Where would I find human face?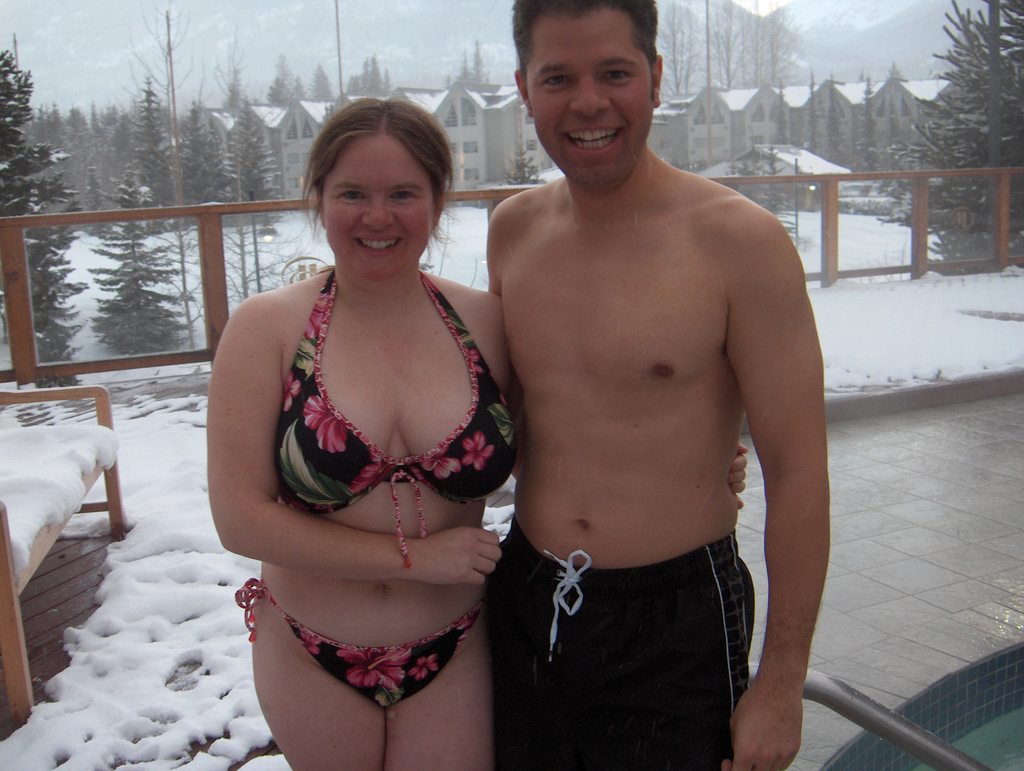
At bbox(323, 138, 440, 277).
